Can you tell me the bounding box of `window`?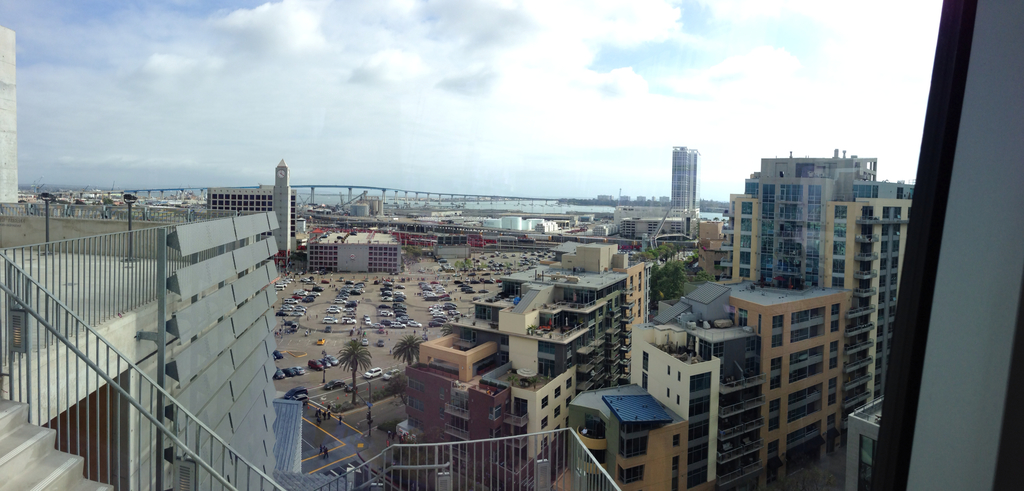
bbox(772, 356, 781, 371).
